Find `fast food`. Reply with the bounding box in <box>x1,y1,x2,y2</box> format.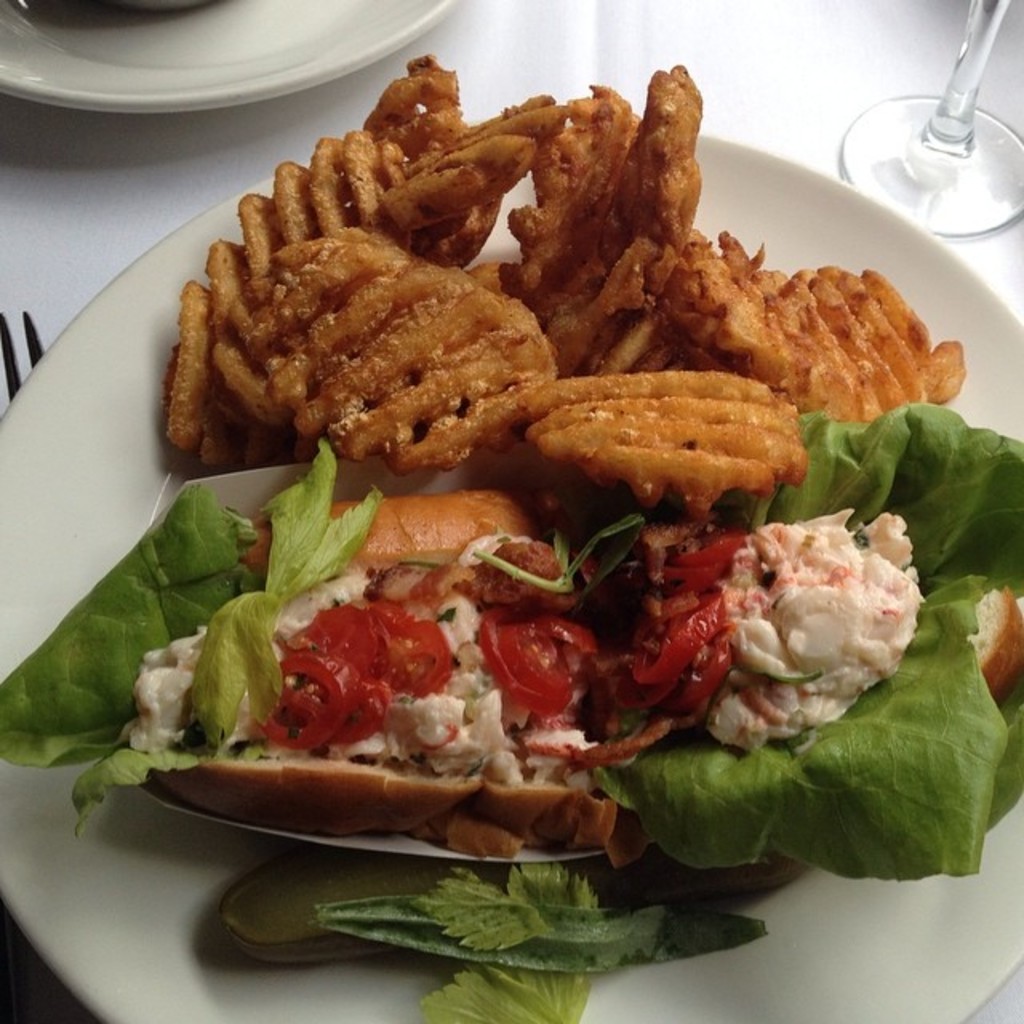
<box>539,373,794,437</box>.
